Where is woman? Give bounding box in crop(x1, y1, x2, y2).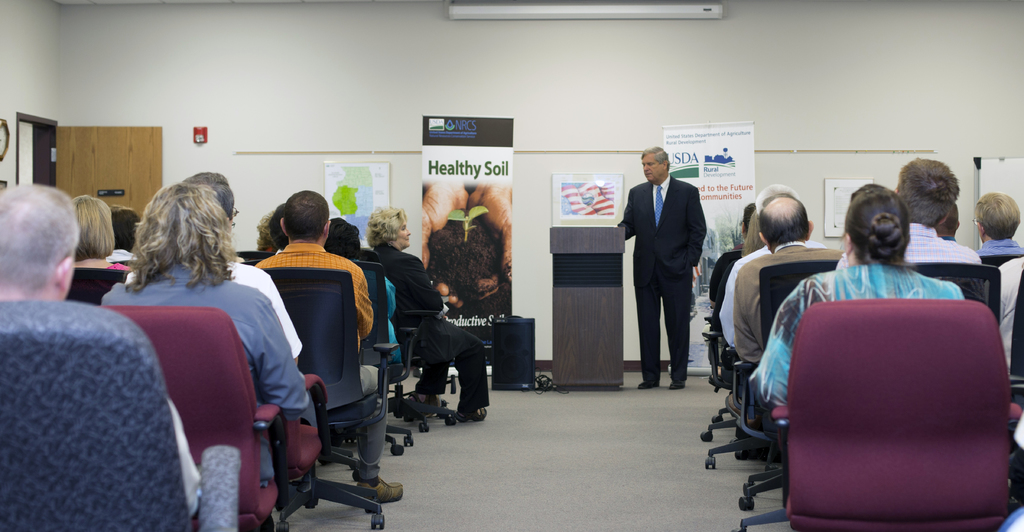
crop(710, 203, 753, 383).
